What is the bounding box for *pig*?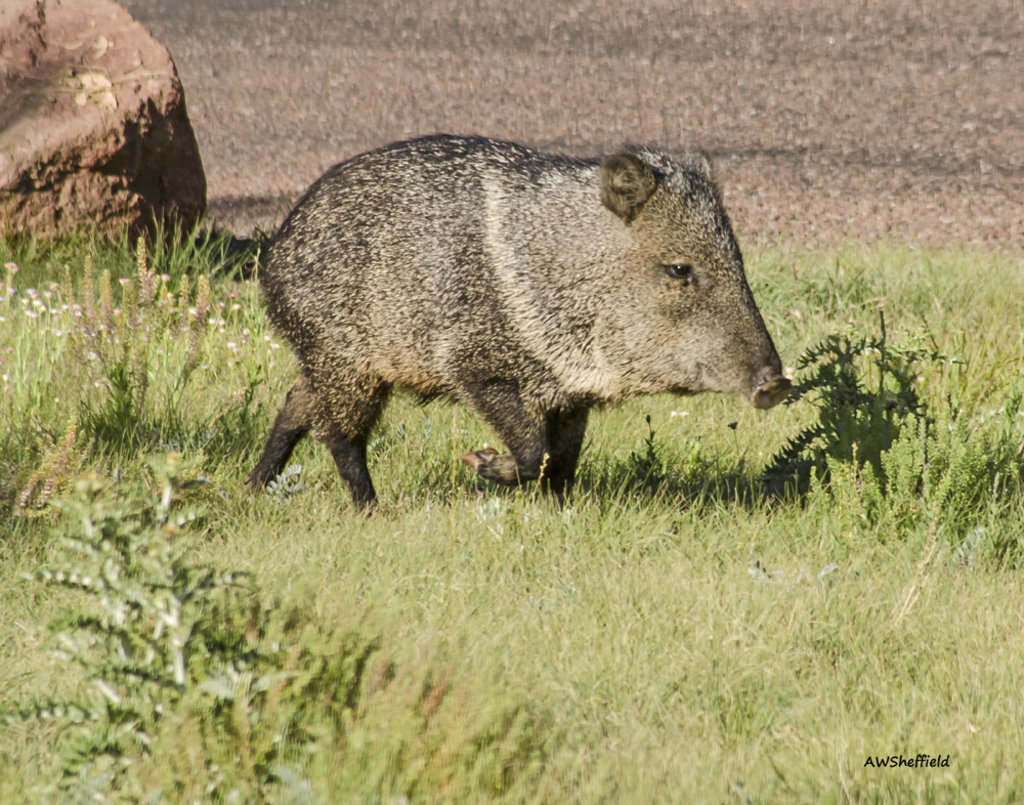
BBox(241, 129, 792, 514).
